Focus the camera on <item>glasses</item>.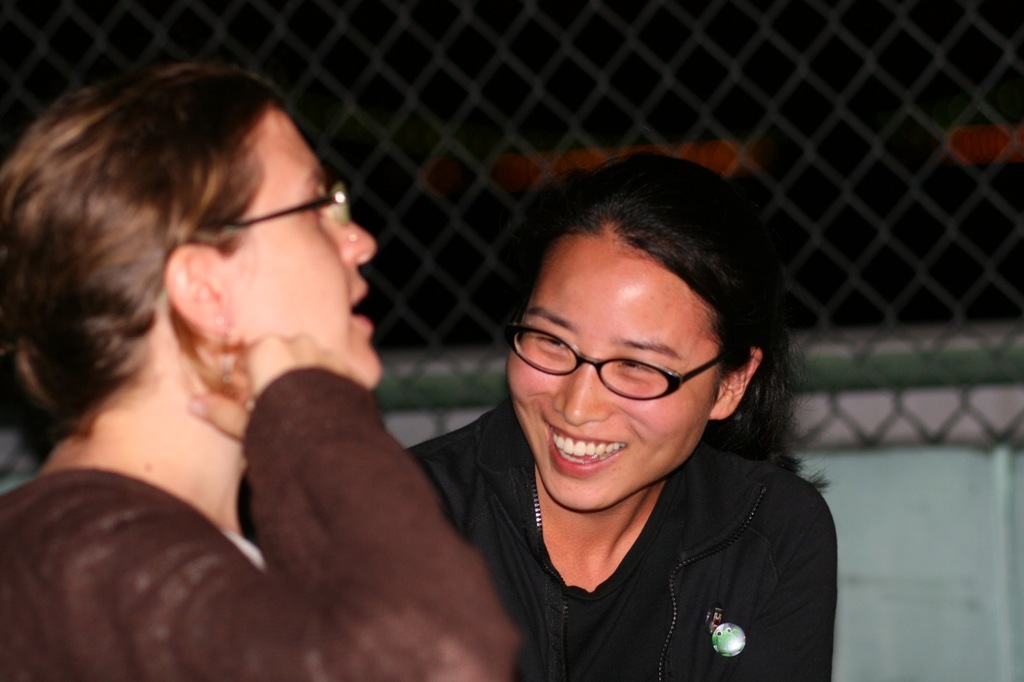
Focus region: [191,179,355,235].
